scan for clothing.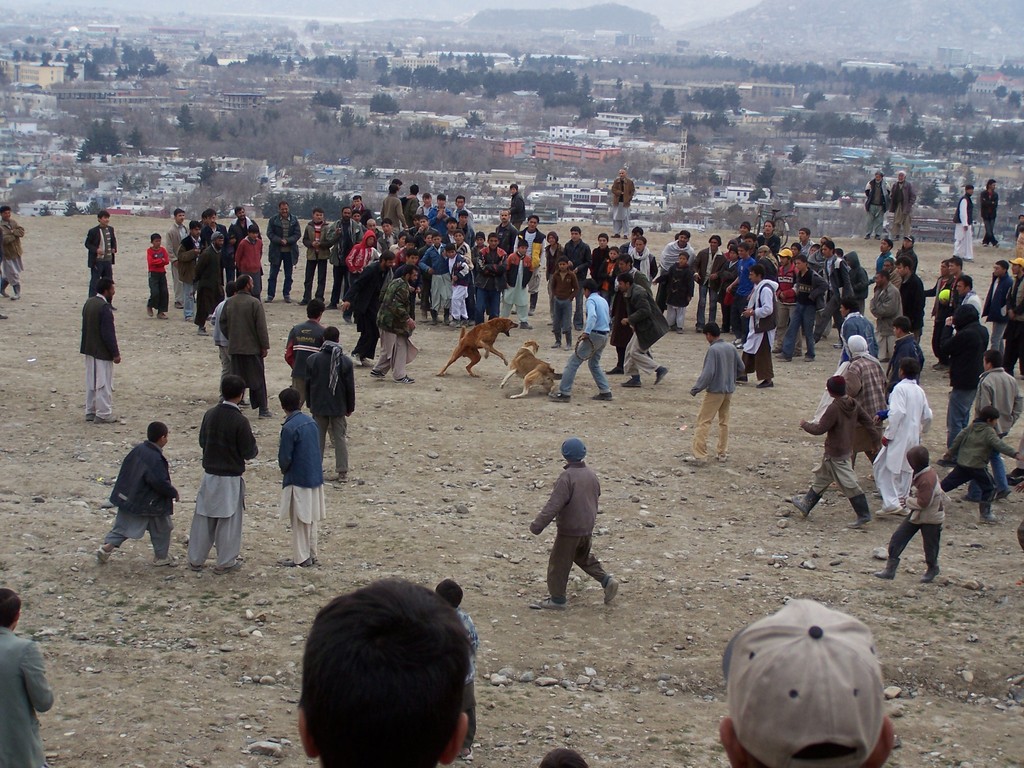
Scan result: {"x1": 838, "y1": 362, "x2": 890, "y2": 447}.
